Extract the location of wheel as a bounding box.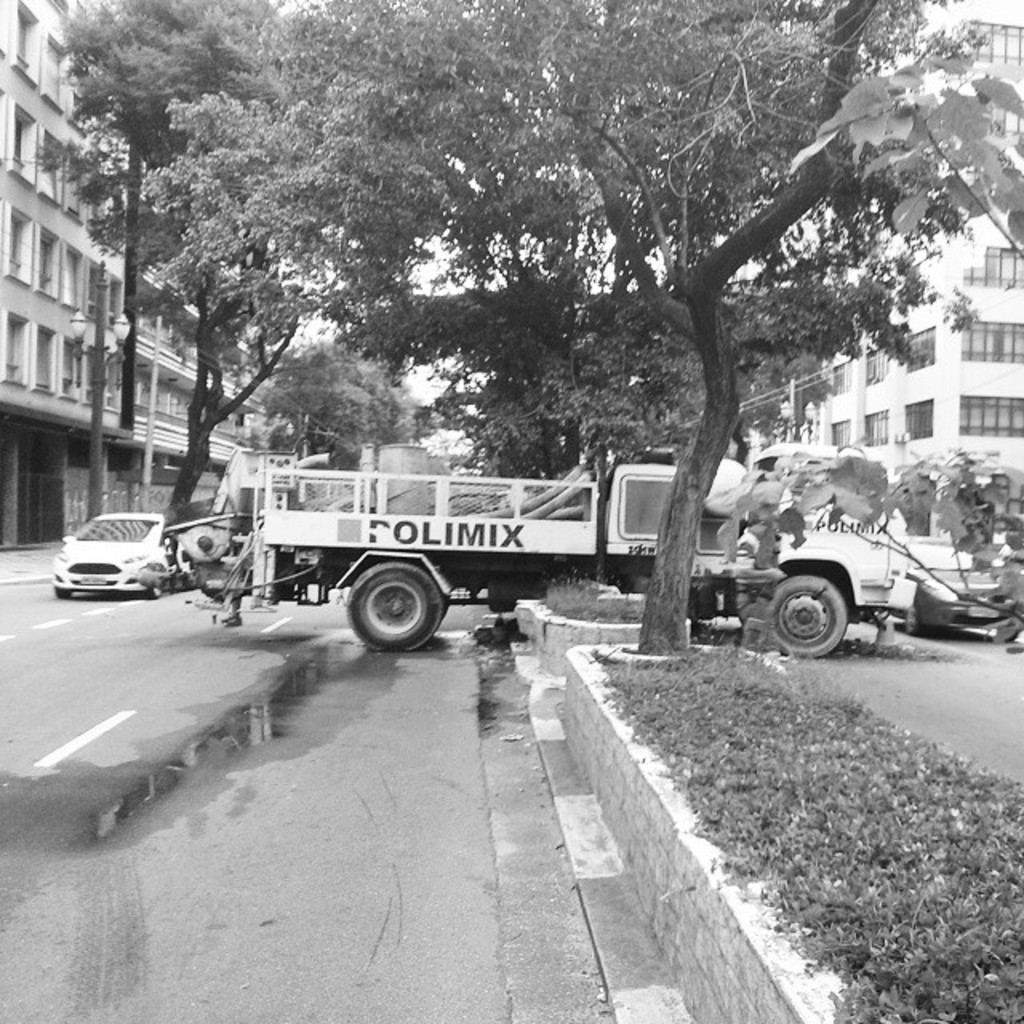
bbox=(349, 560, 448, 661).
